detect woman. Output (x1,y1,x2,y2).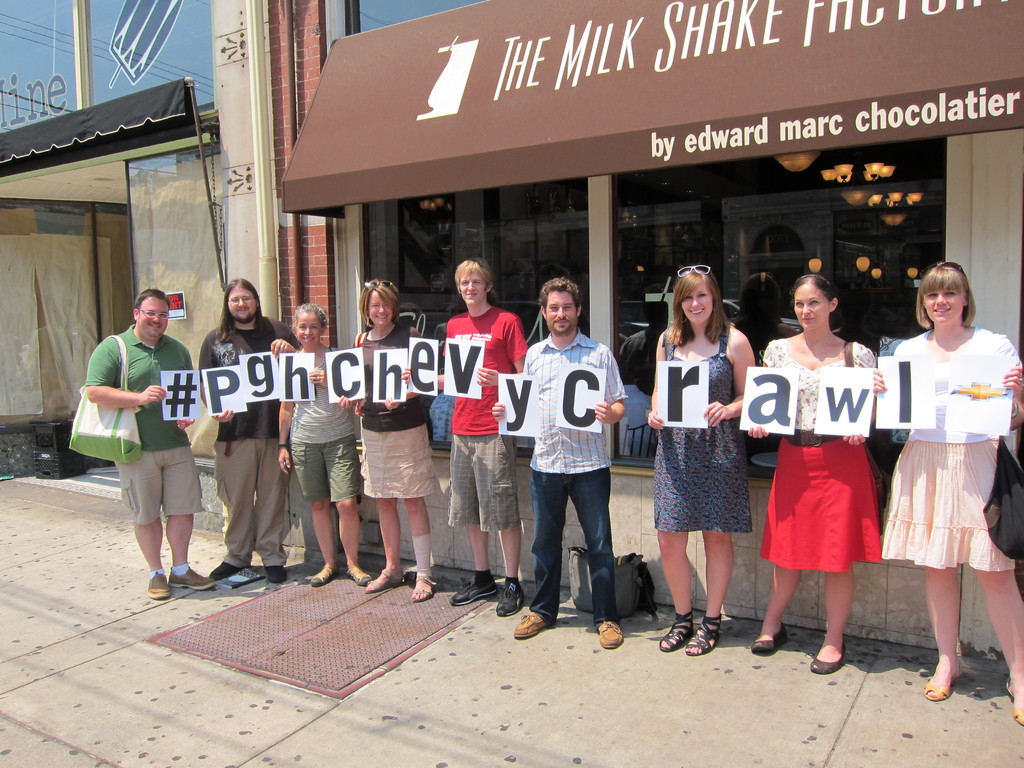
(871,262,1023,728).
